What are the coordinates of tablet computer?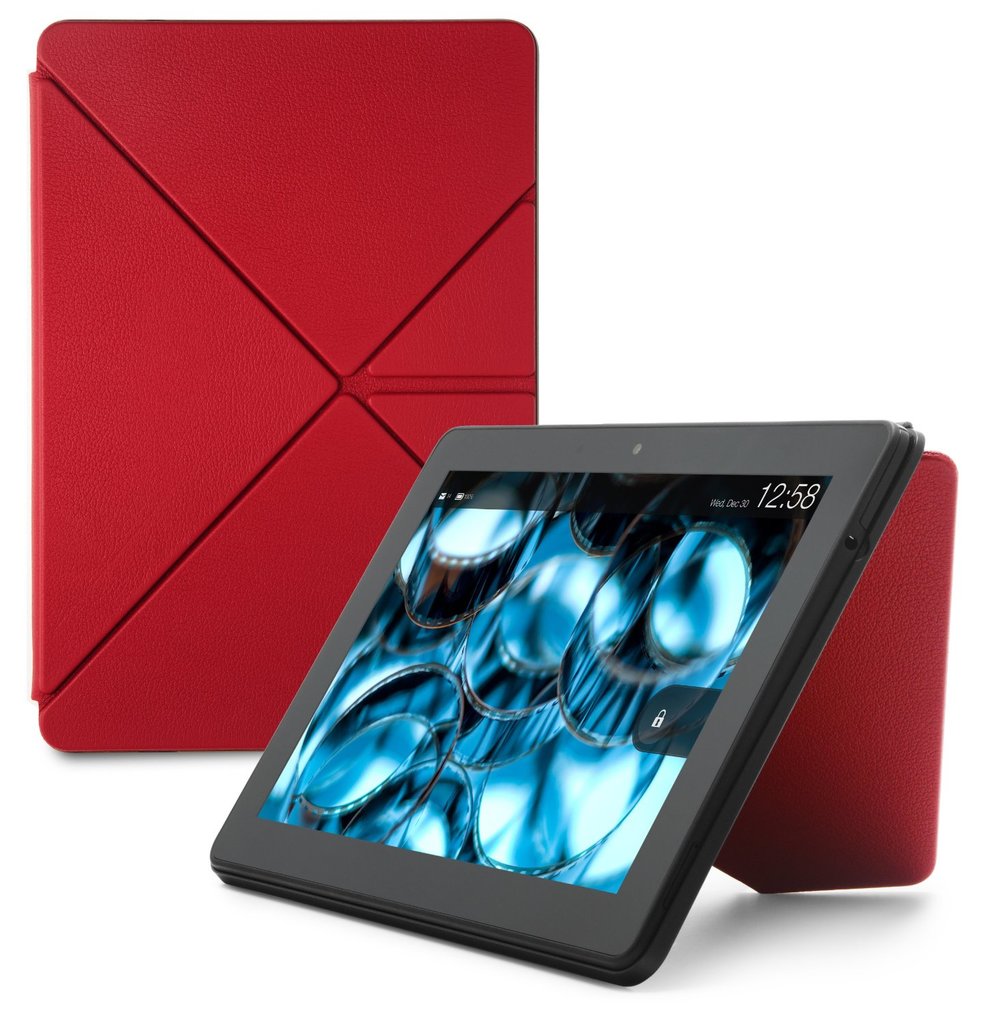
[x1=210, y1=416, x2=923, y2=988].
